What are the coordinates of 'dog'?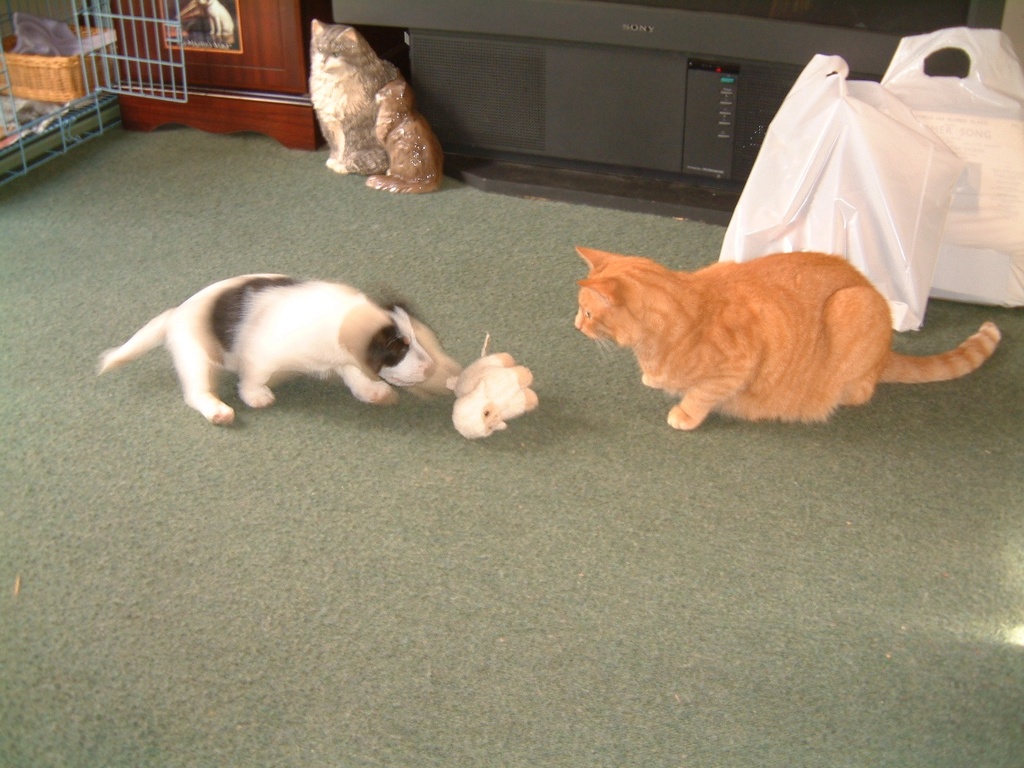
[201, 0, 230, 37].
